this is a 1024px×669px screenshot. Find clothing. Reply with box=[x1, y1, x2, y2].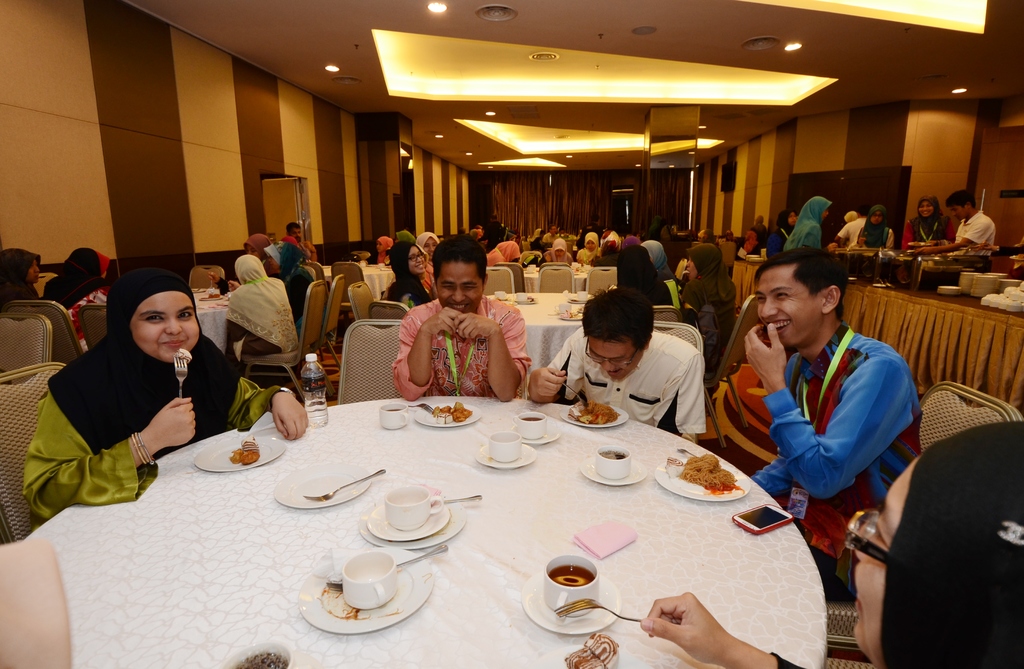
box=[840, 213, 867, 244].
